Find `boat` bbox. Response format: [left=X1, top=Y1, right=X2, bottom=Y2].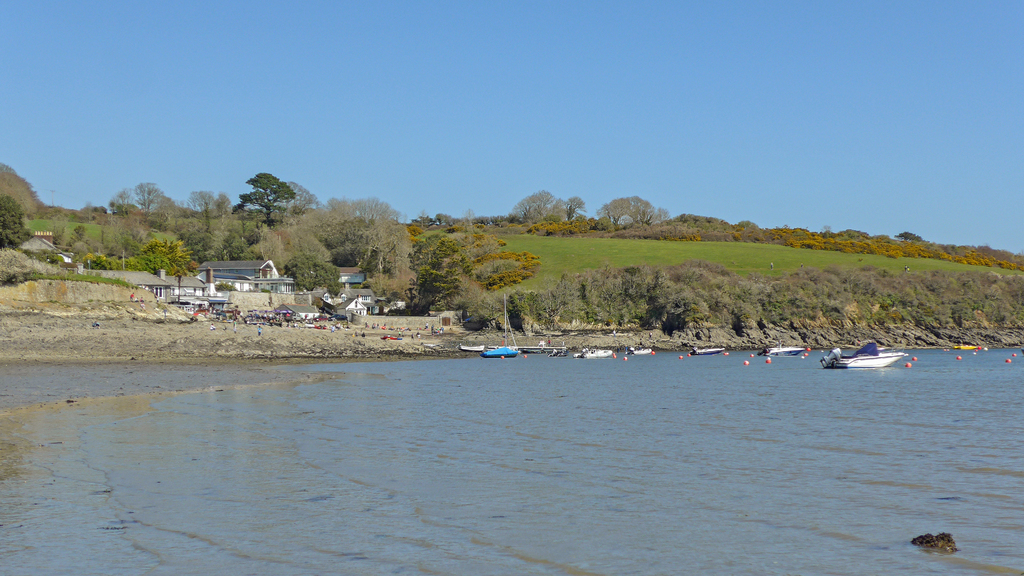
[left=629, top=337, right=663, bottom=360].
